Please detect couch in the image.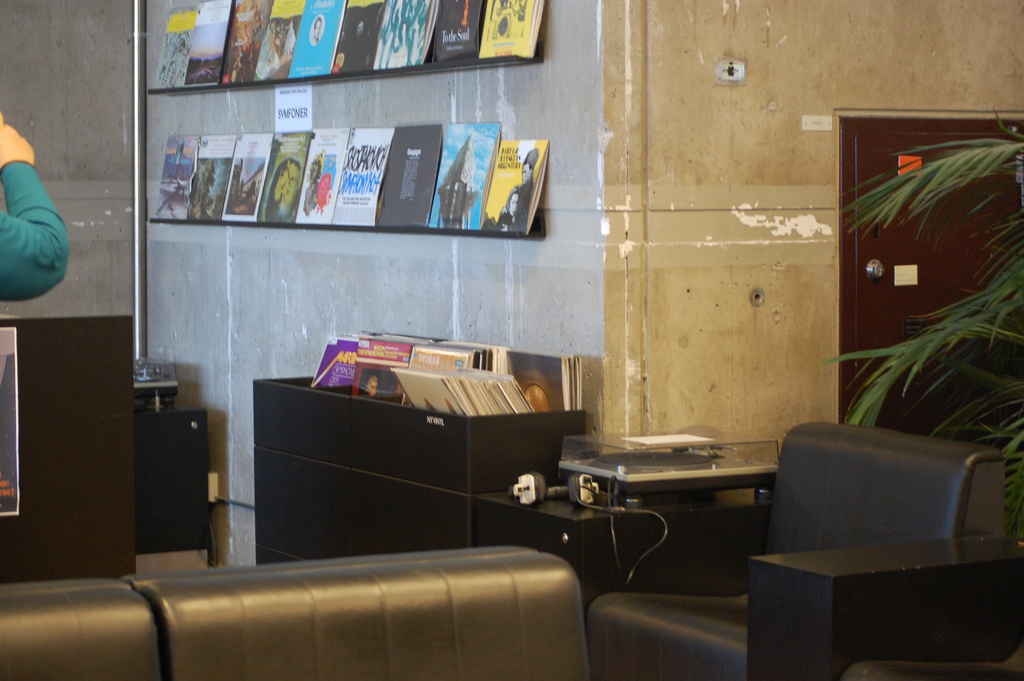
BBox(0, 513, 704, 671).
